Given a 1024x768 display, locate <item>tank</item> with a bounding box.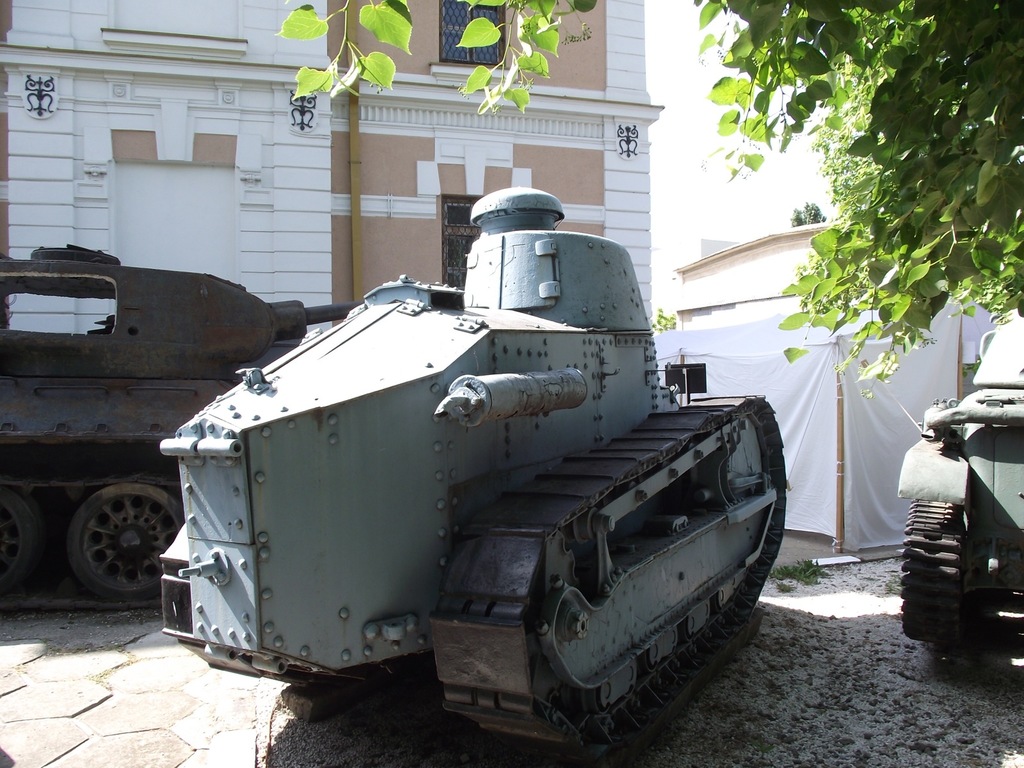
Located: region(894, 310, 1023, 655).
